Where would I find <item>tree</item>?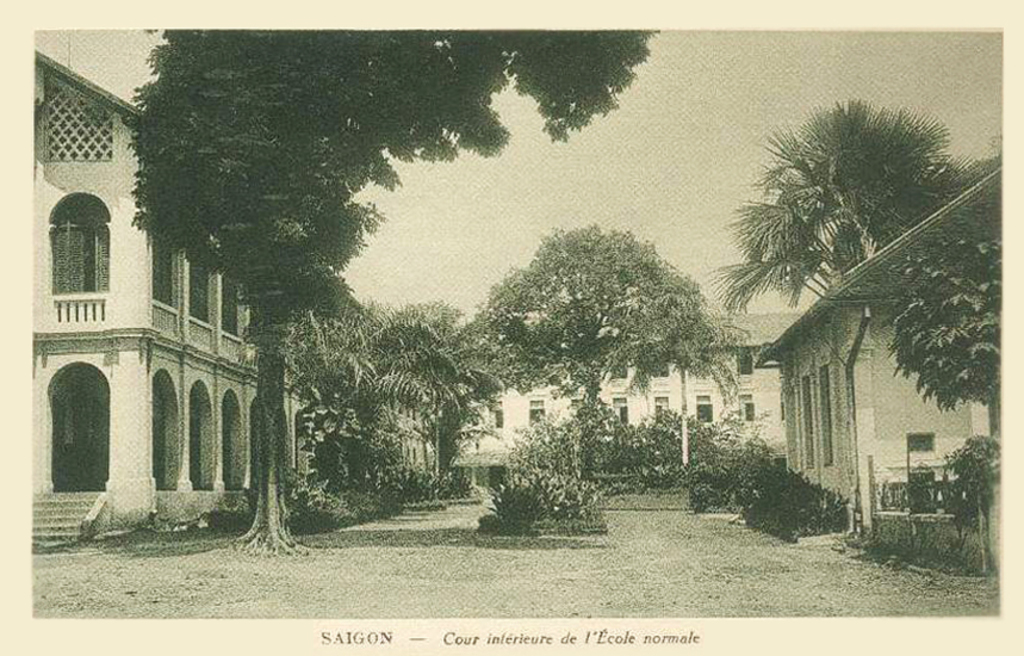
At left=865, top=234, right=1005, bottom=450.
